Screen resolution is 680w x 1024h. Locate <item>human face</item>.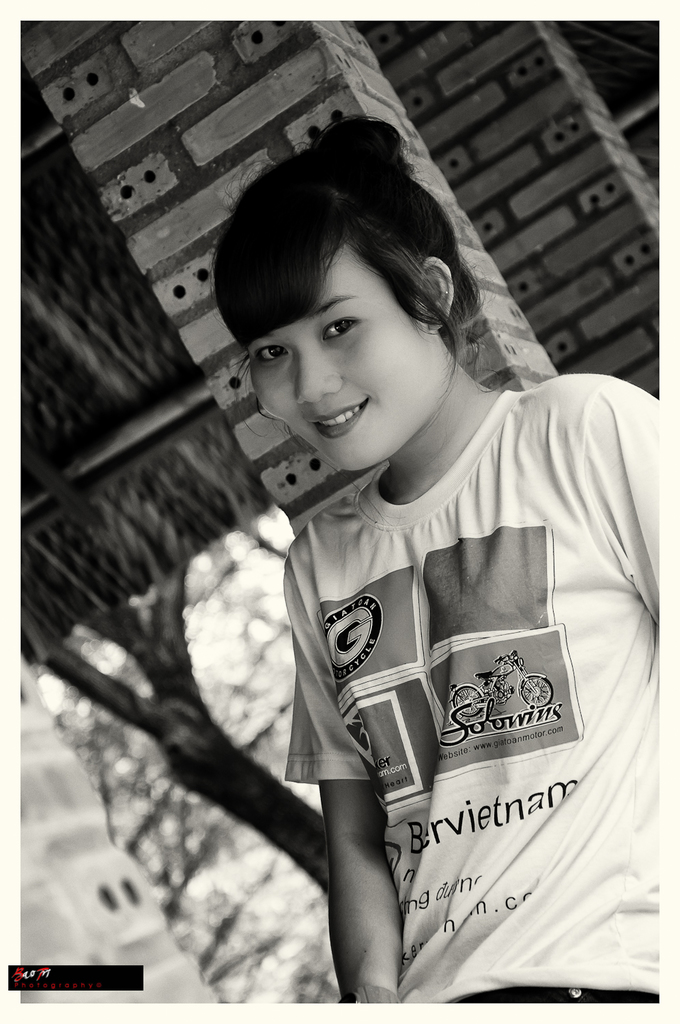
[x1=244, y1=242, x2=431, y2=472].
